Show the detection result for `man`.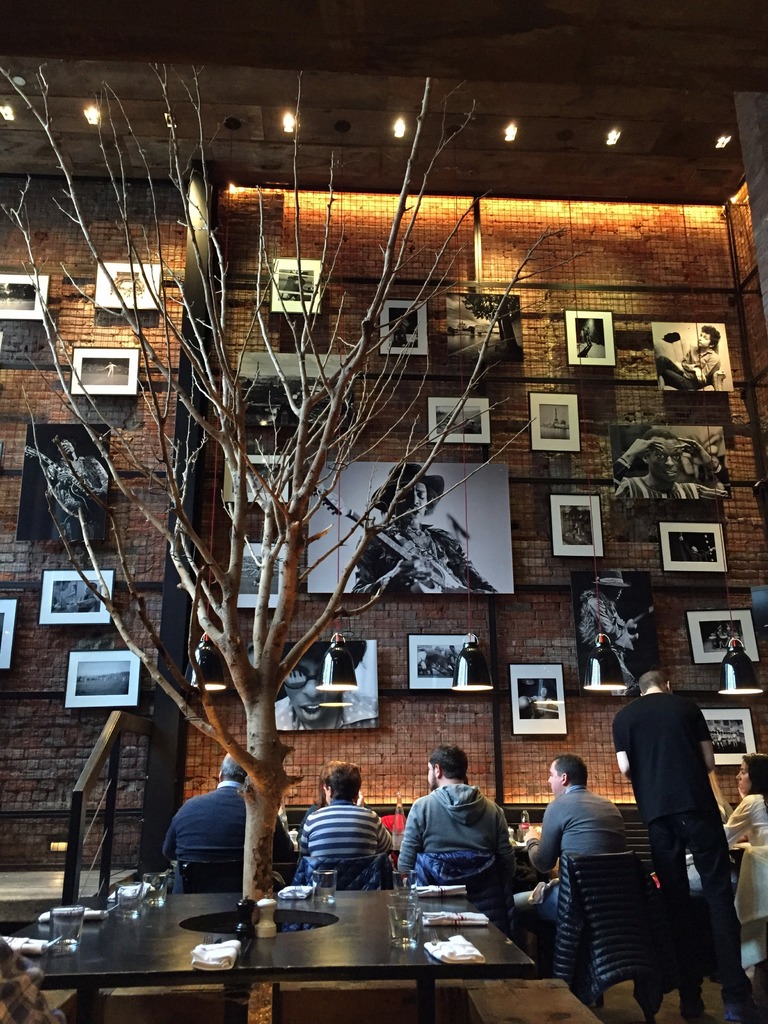
(284,268,307,301).
